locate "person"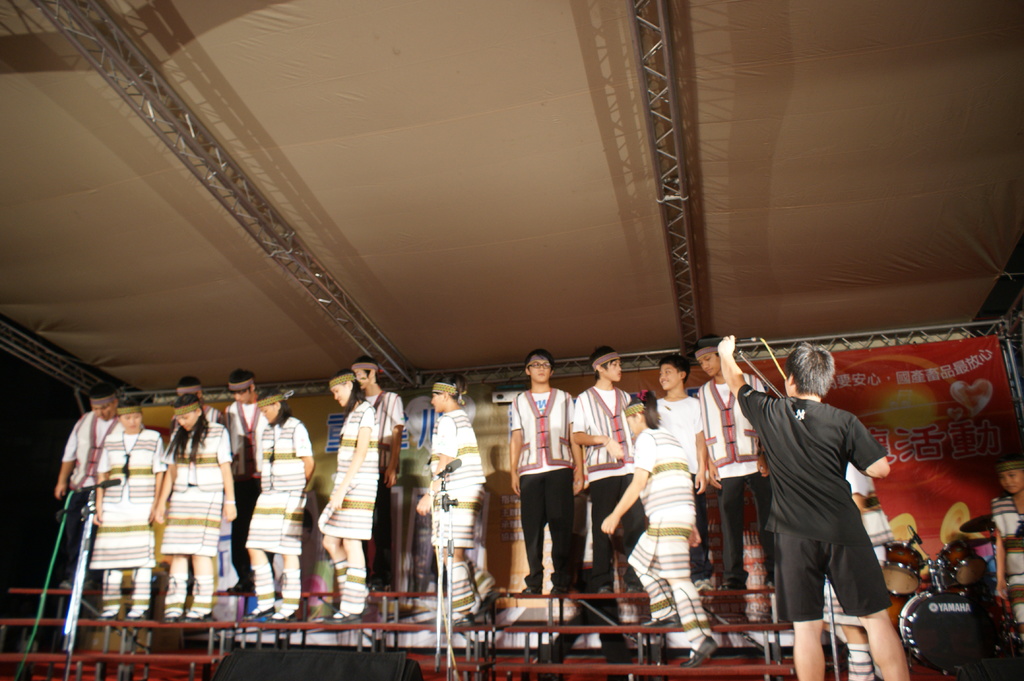
bbox=(321, 367, 384, 625)
